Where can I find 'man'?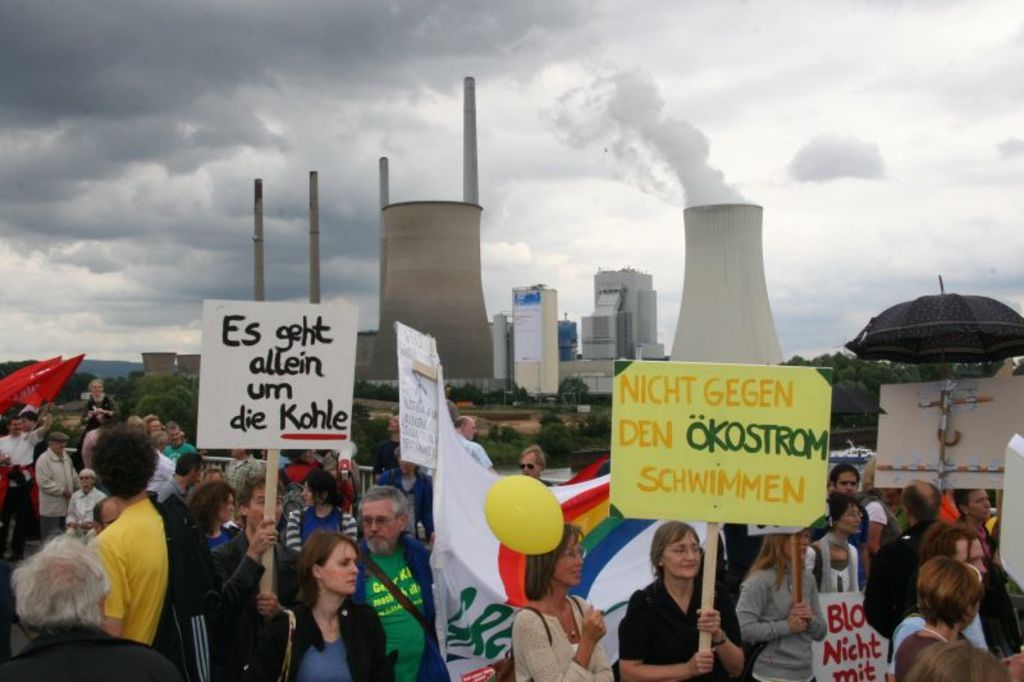
You can find it at bbox(952, 488, 998, 558).
